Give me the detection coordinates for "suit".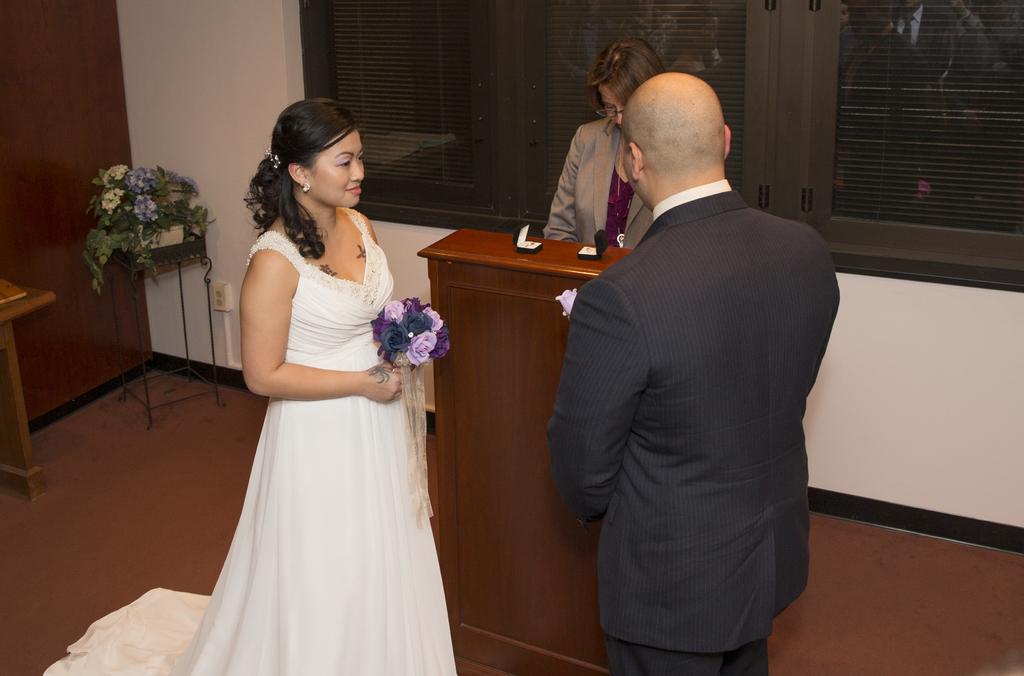
box=[546, 94, 834, 661].
